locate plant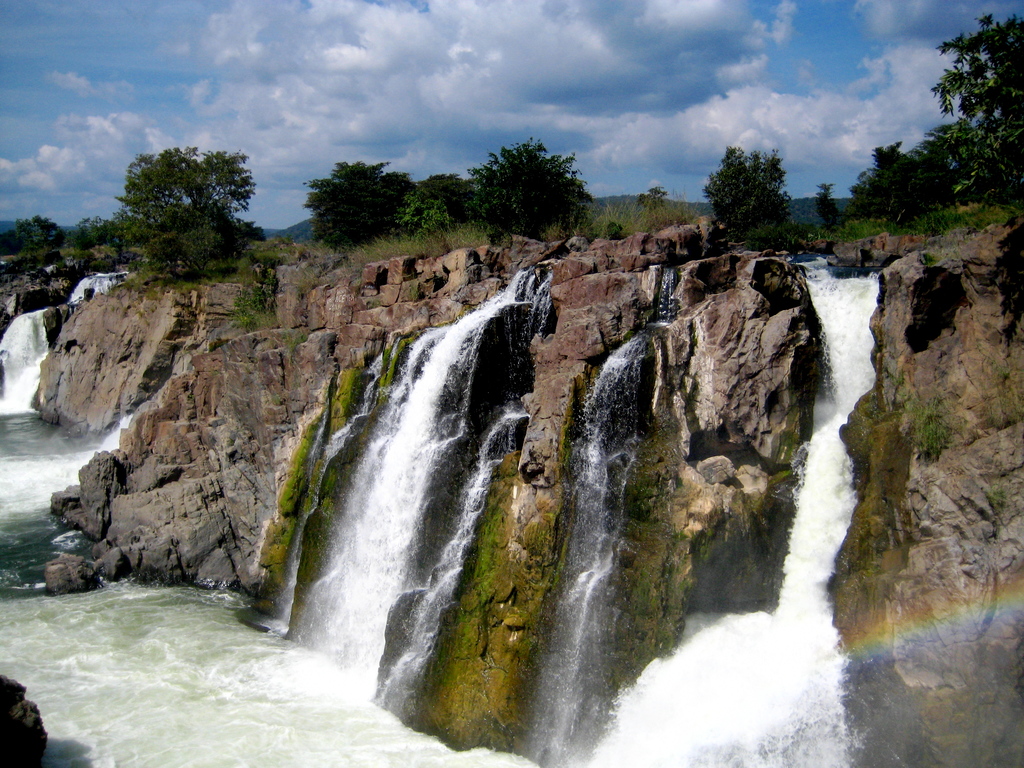
[323, 230, 490, 254]
